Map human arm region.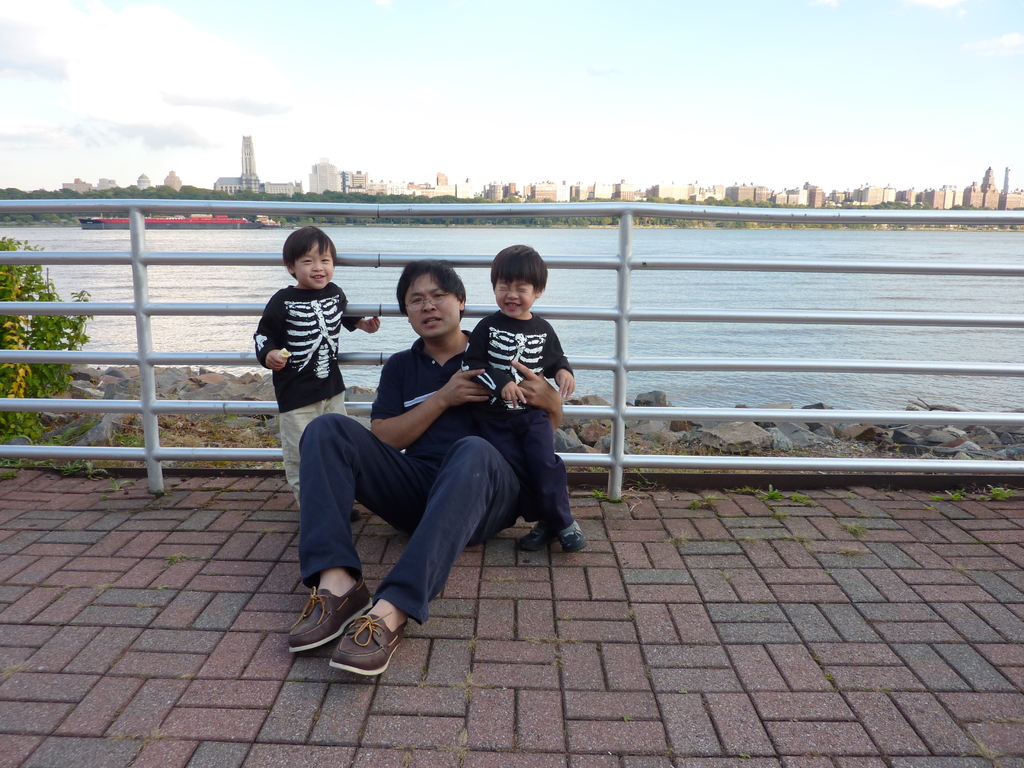
Mapped to (453,321,527,406).
